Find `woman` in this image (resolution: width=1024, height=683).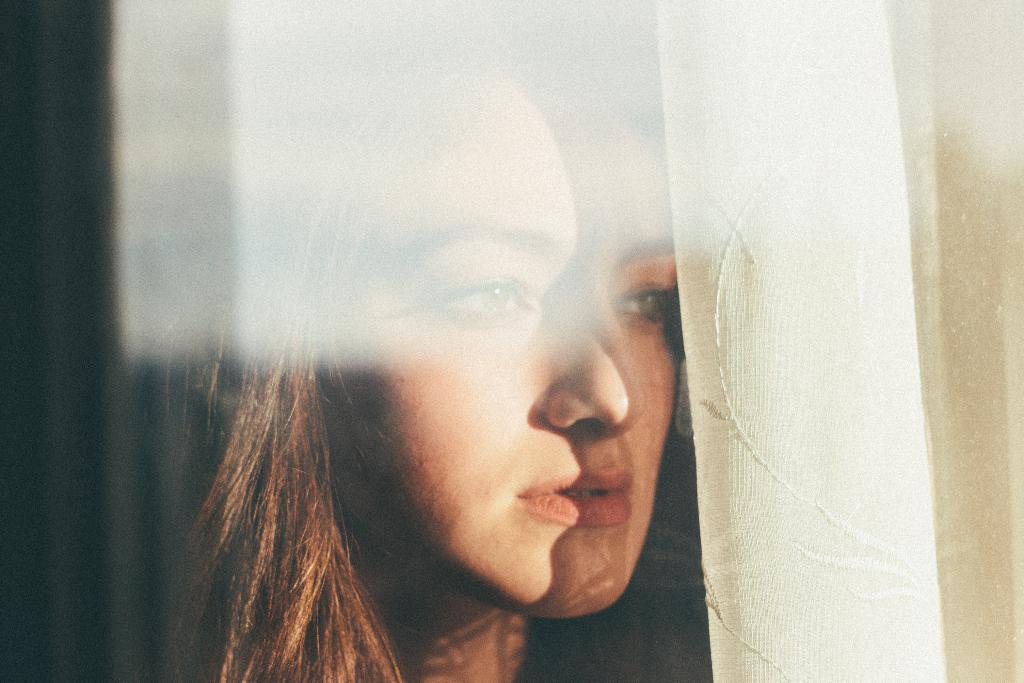
{"x1": 133, "y1": 66, "x2": 676, "y2": 682}.
